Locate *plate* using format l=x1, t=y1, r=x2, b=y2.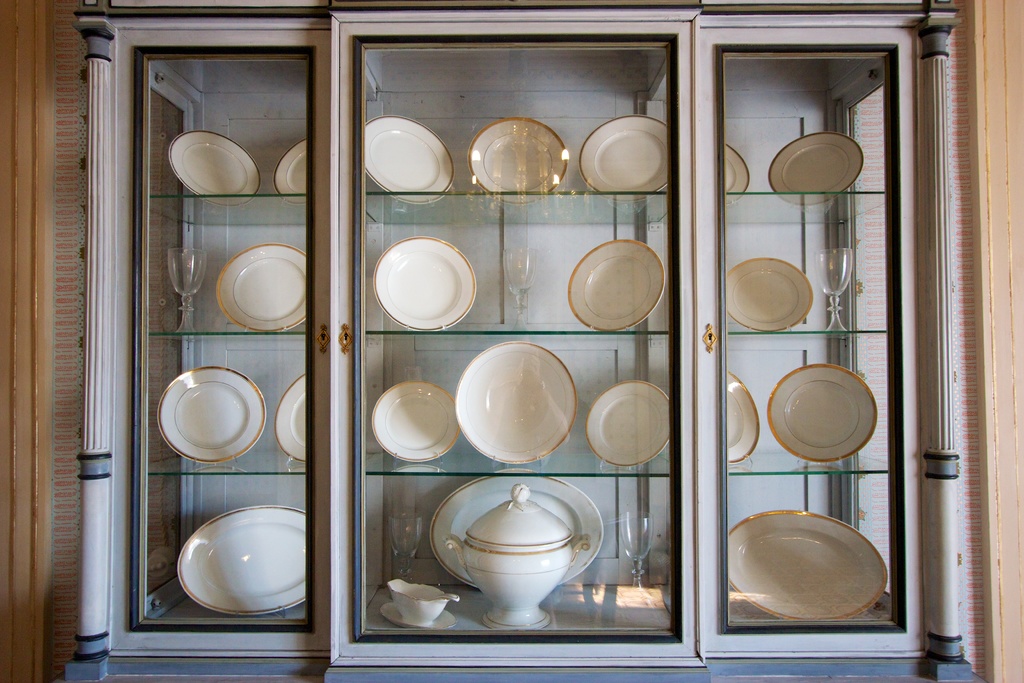
l=727, t=507, r=886, b=624.
